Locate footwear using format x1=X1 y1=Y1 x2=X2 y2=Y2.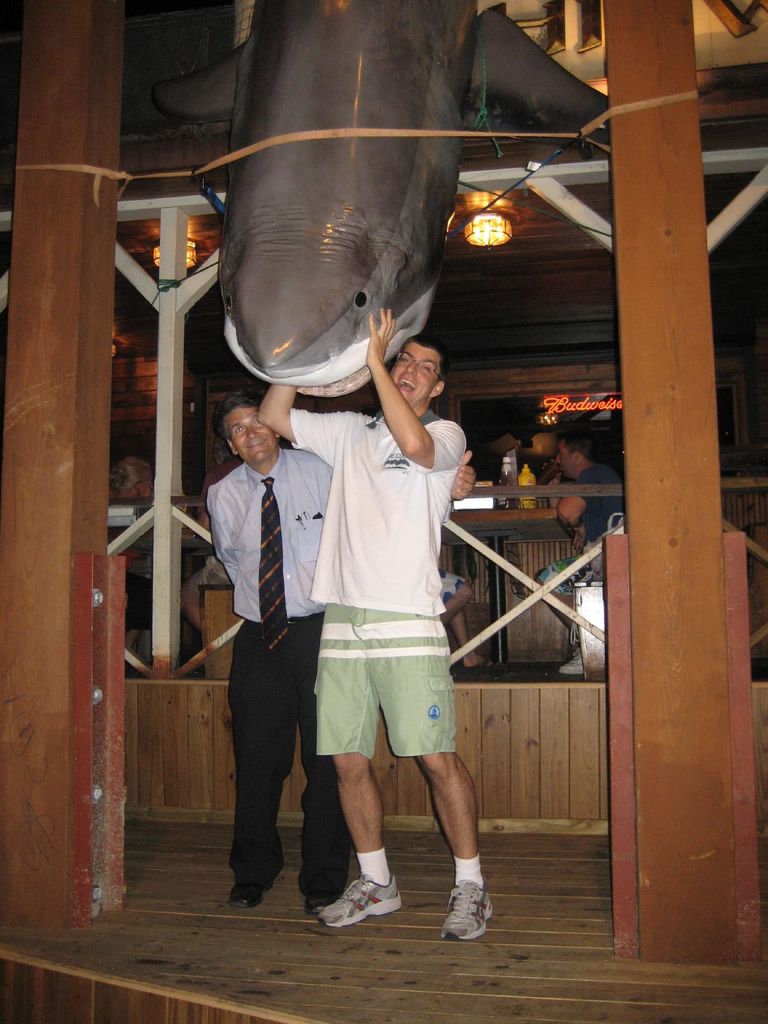
x1=441 y1=882 x2=499 y2=940.
